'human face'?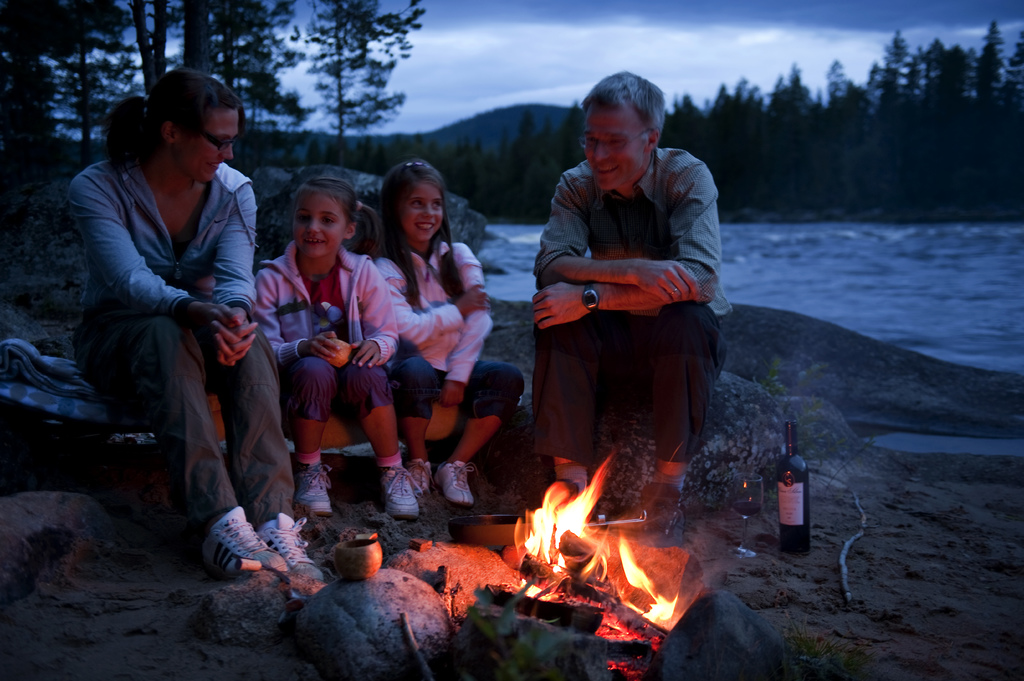
region(292, 191, 343, 262)
